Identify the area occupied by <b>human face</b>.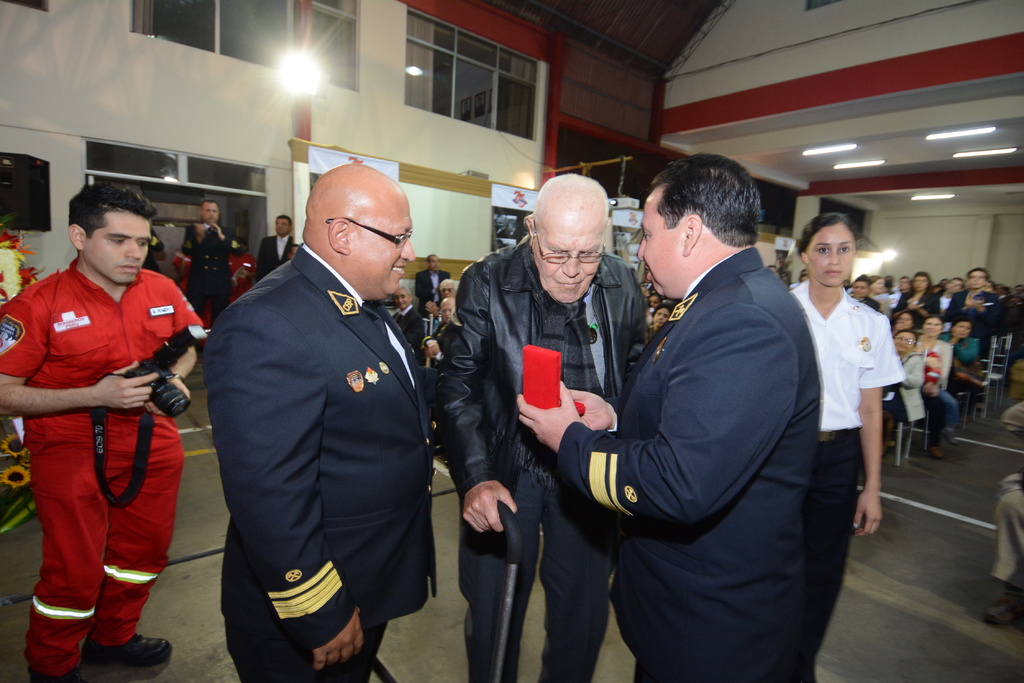
Area: {"left": 637, "top": 187, "right": 681, "bottom": 300}.
